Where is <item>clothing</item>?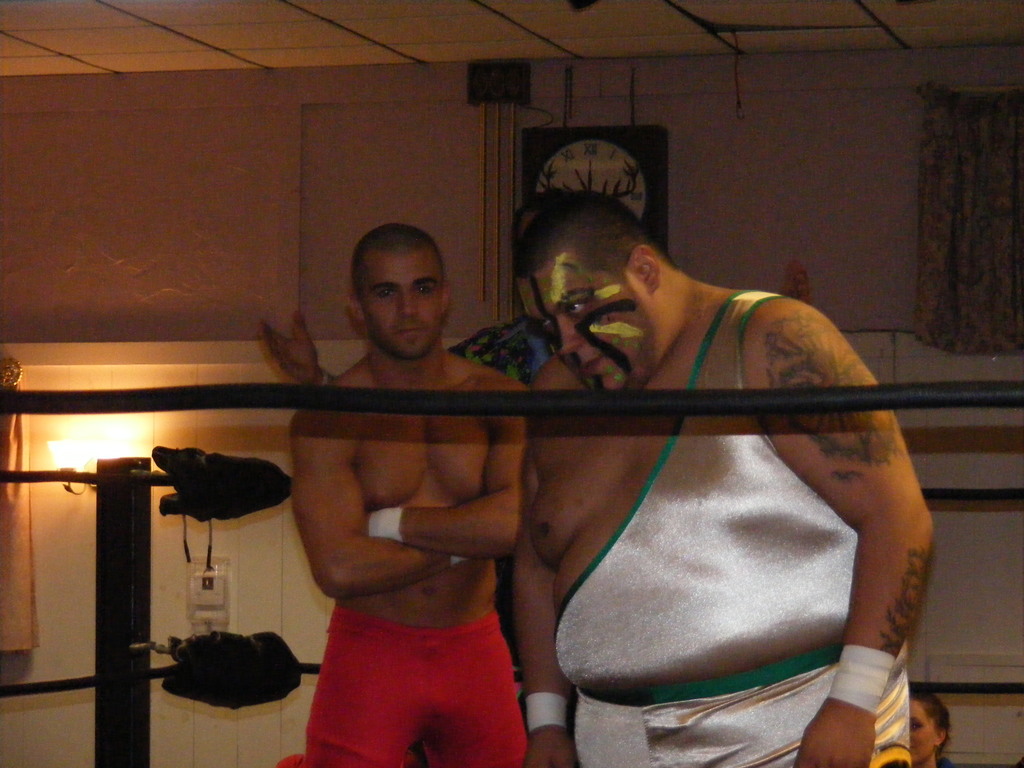
(left=507, top=313, right=933, bottom=715).
